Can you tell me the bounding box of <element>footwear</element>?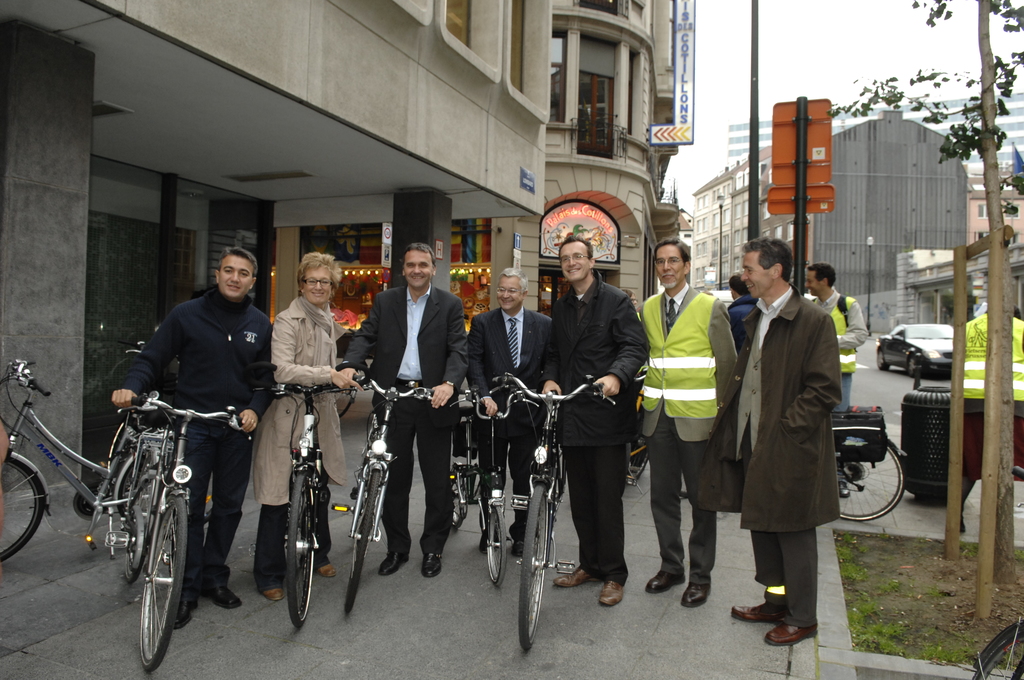
crop(678, 579, 708, 604).
